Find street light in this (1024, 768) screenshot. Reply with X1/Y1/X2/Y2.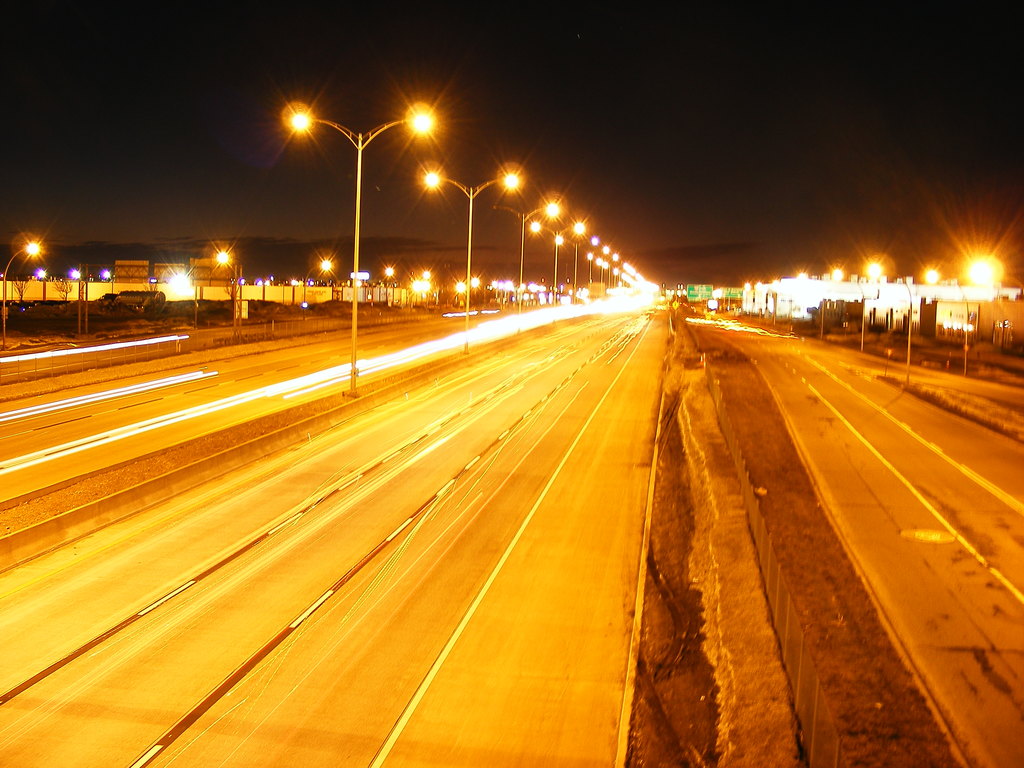
237/63/492/344.
